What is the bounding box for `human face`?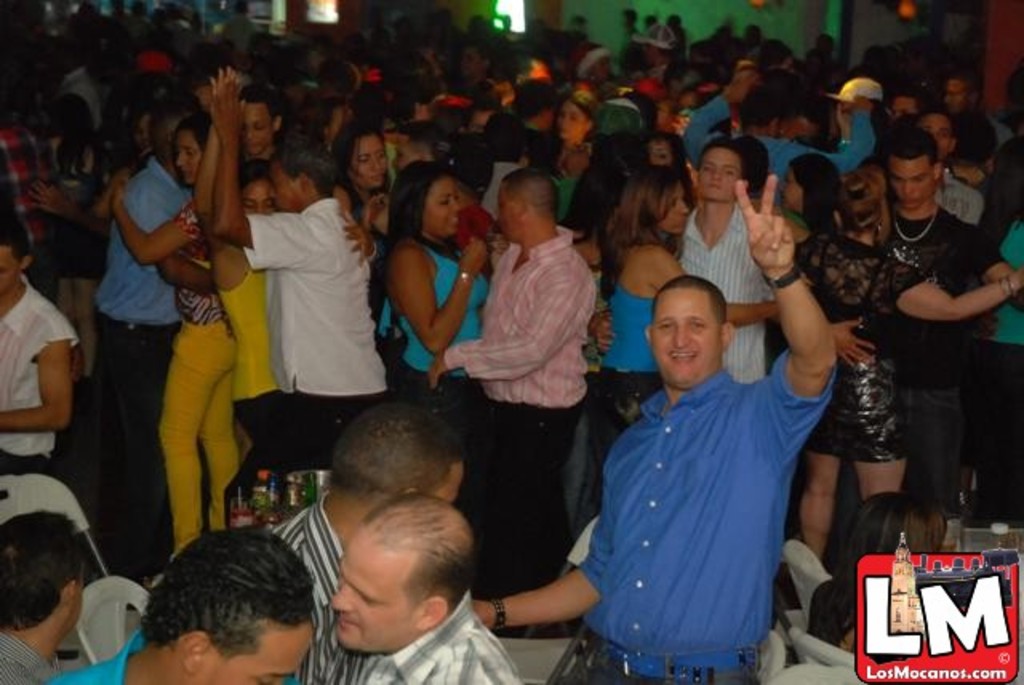
(left=349, top=138, right=389, bottom=184).
